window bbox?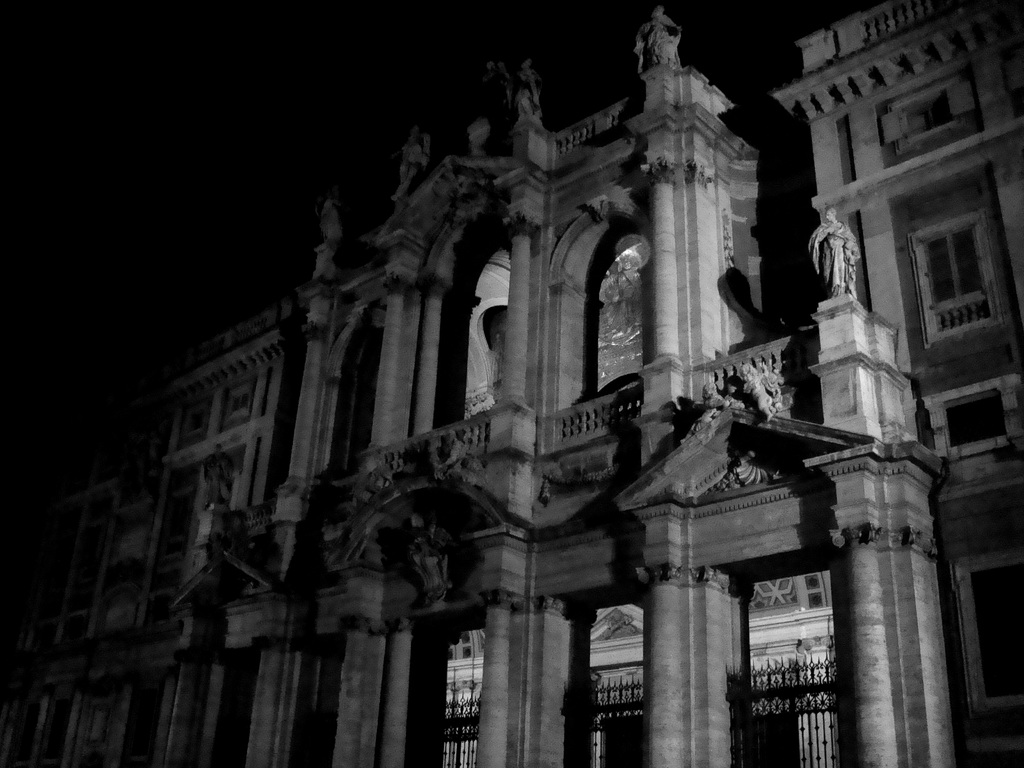
region(911, 209, 1002, 348)
